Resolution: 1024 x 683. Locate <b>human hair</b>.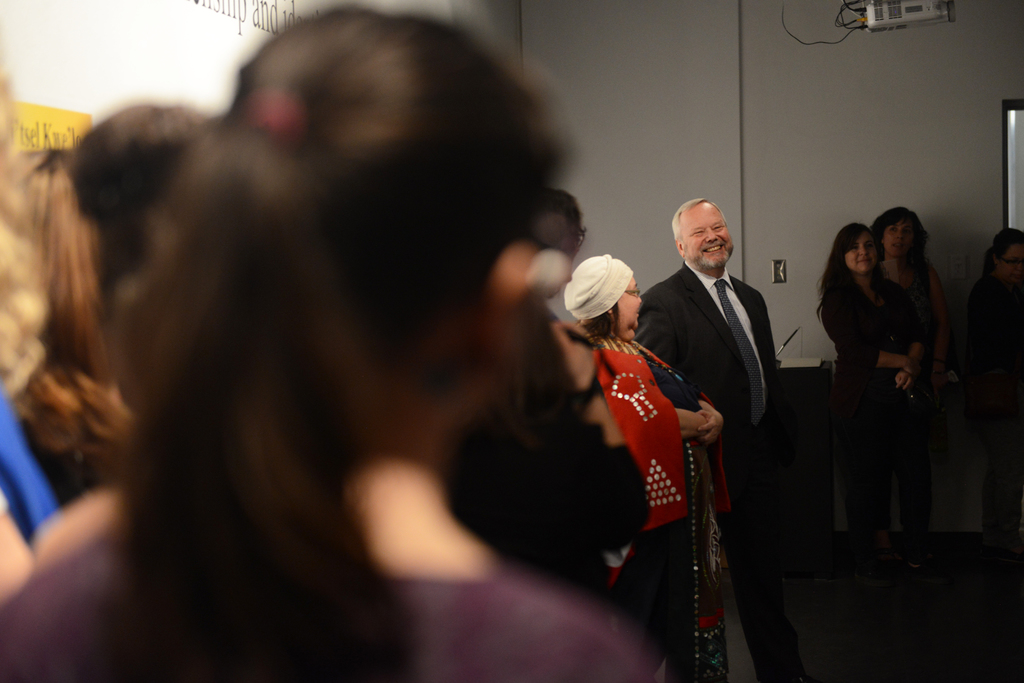
[x1=0, y1=21, x2=49, y2=396].
